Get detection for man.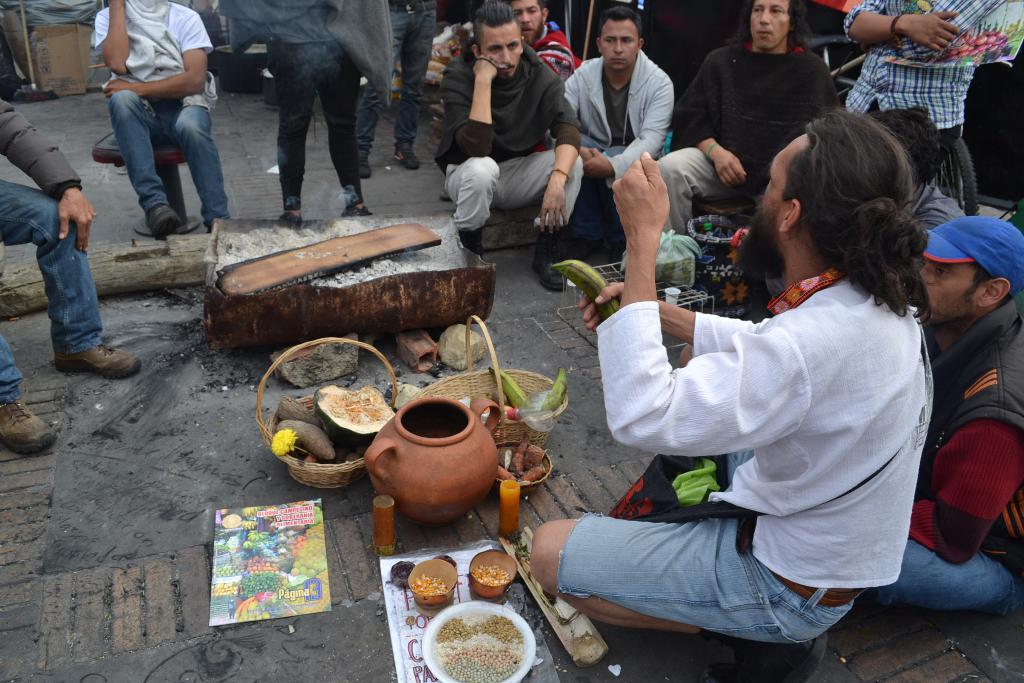
Detection: [x1=863, y1=215, x2=1023, y2=619].
